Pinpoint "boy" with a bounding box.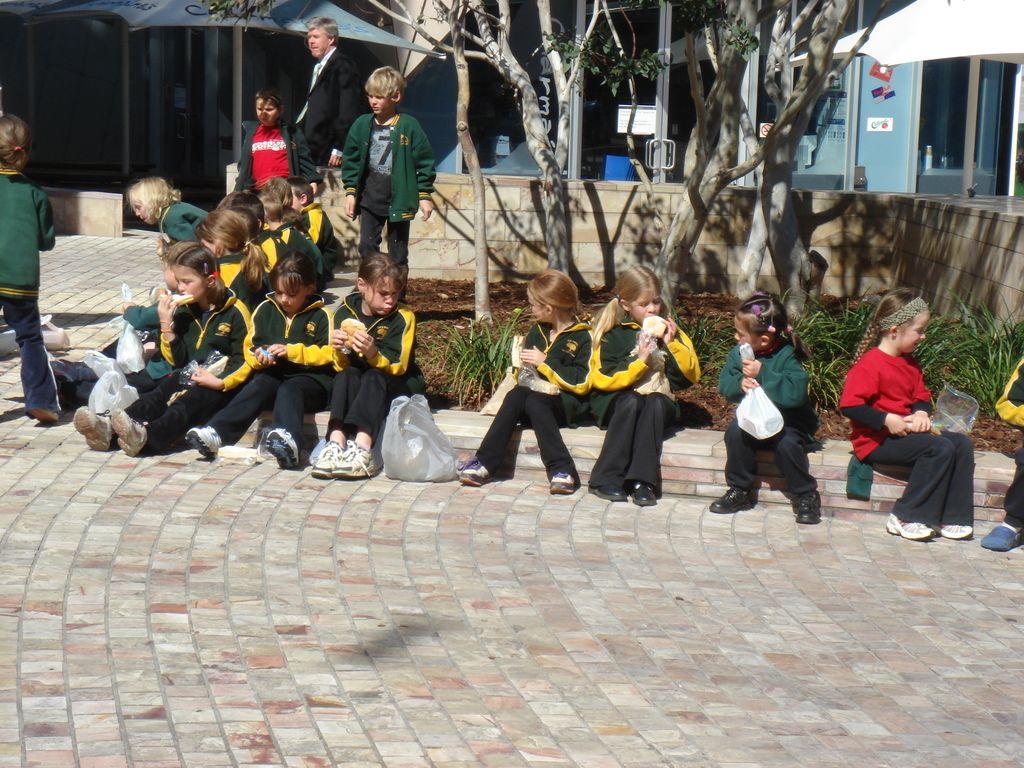
region(340, 63, 436, 300).
